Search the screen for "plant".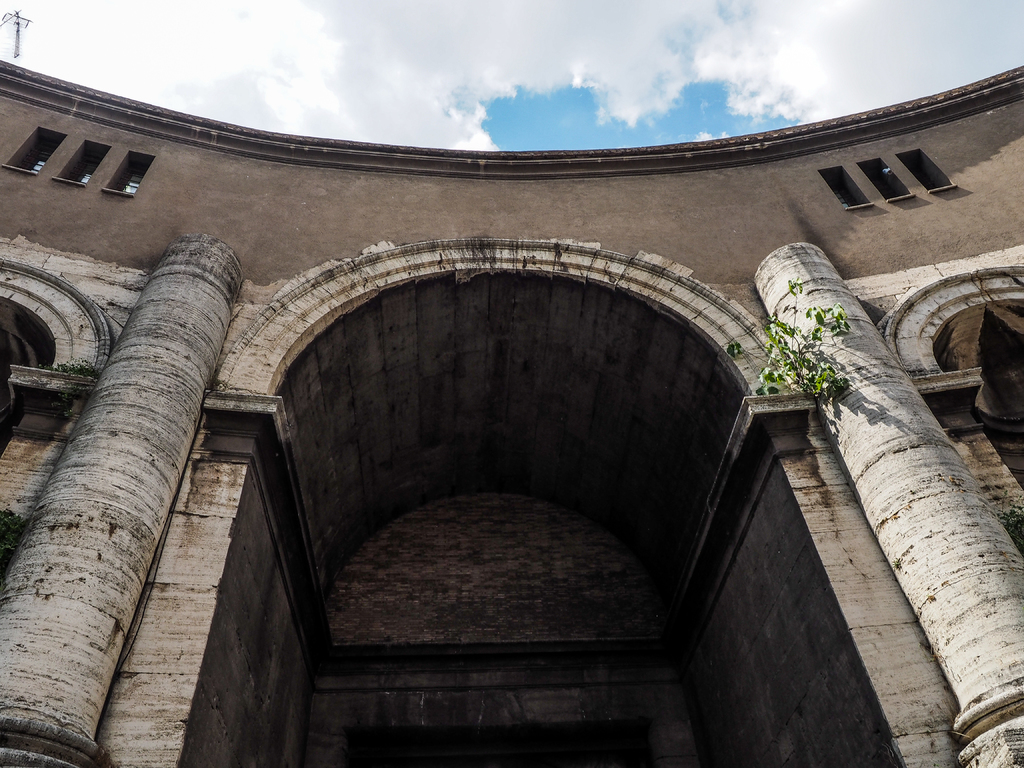
Found at BBox(749, 222, 869, 436).
